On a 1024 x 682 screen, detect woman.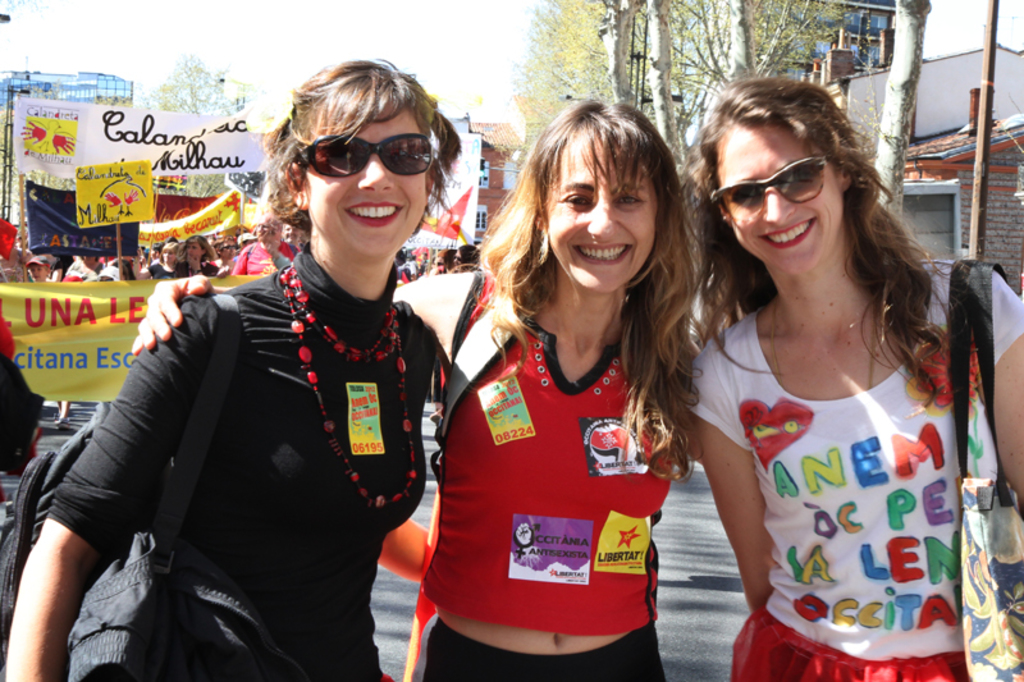
bbox(123, 239, 172, 284).
